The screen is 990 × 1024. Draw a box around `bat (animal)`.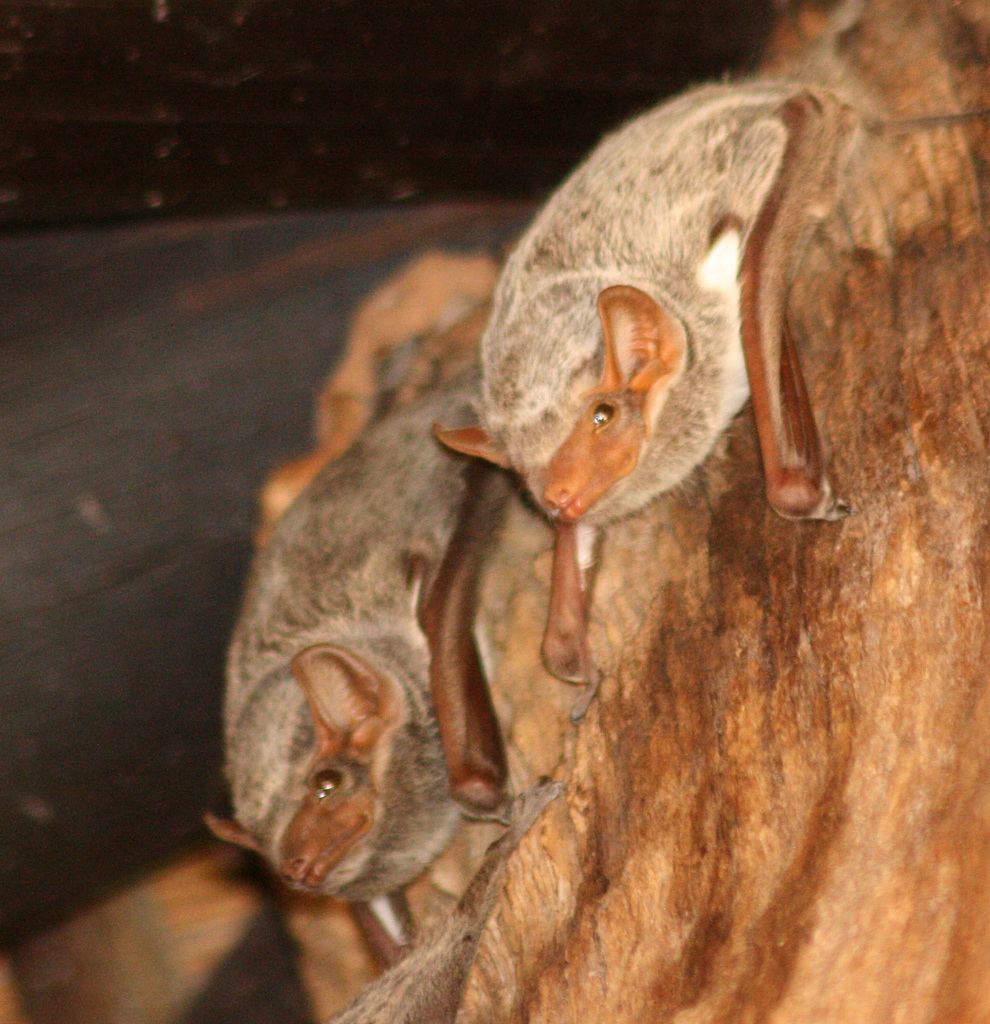
<bbox>458, 69, 848, 720</bbox>.
